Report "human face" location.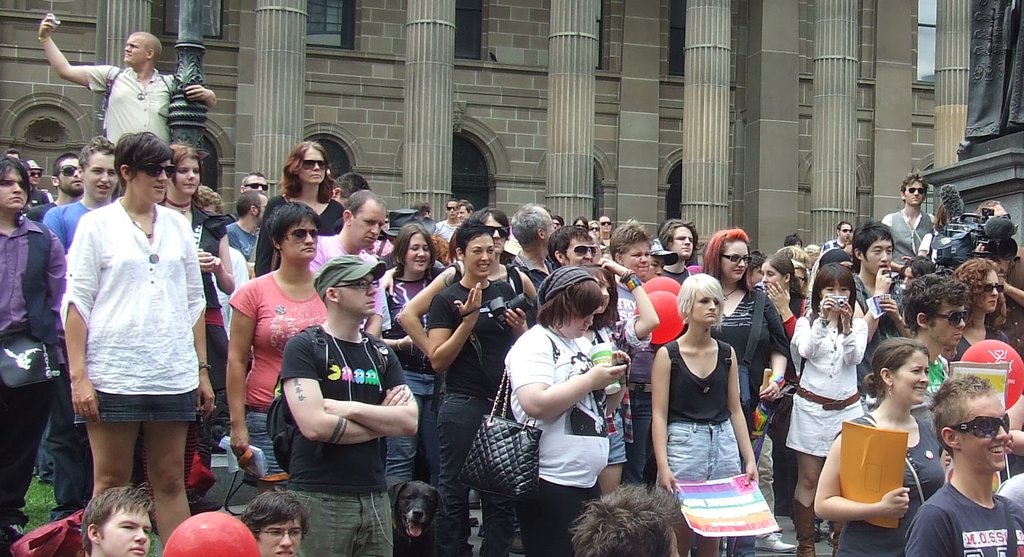
Report: 593,274,611,312.
